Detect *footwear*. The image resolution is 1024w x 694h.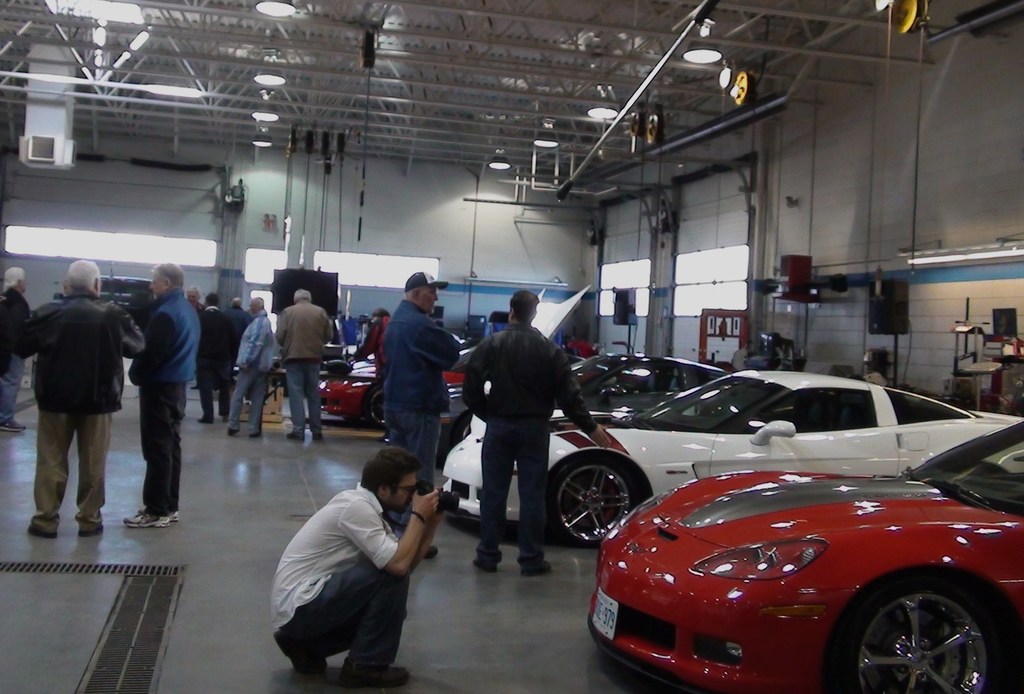
pyautogui.locateOnScreen(28, 524, 56, 540).
